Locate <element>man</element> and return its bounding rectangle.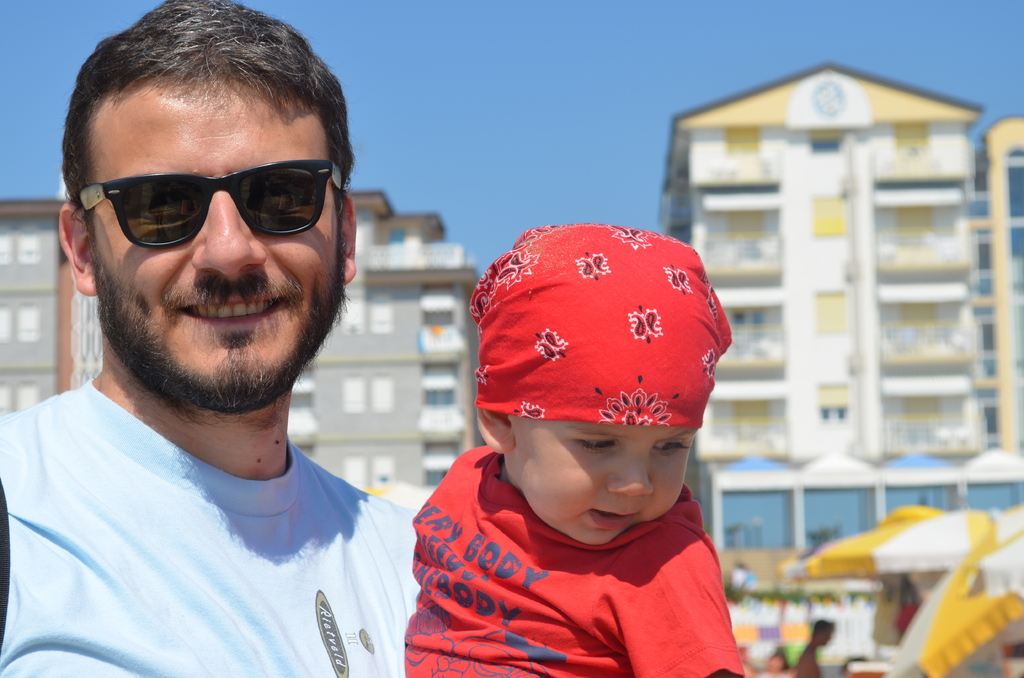
{"x1": 0, "y1": 0, "x2": 414, "y2": 677}.
